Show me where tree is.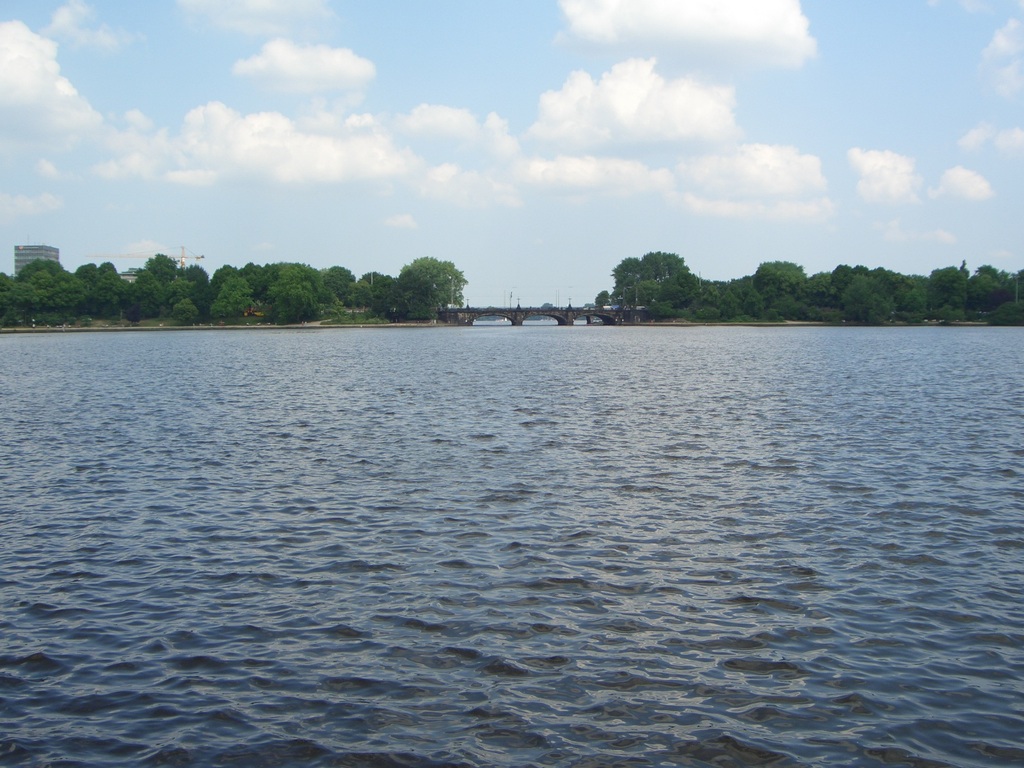
tree is at 755:275:783:316.
